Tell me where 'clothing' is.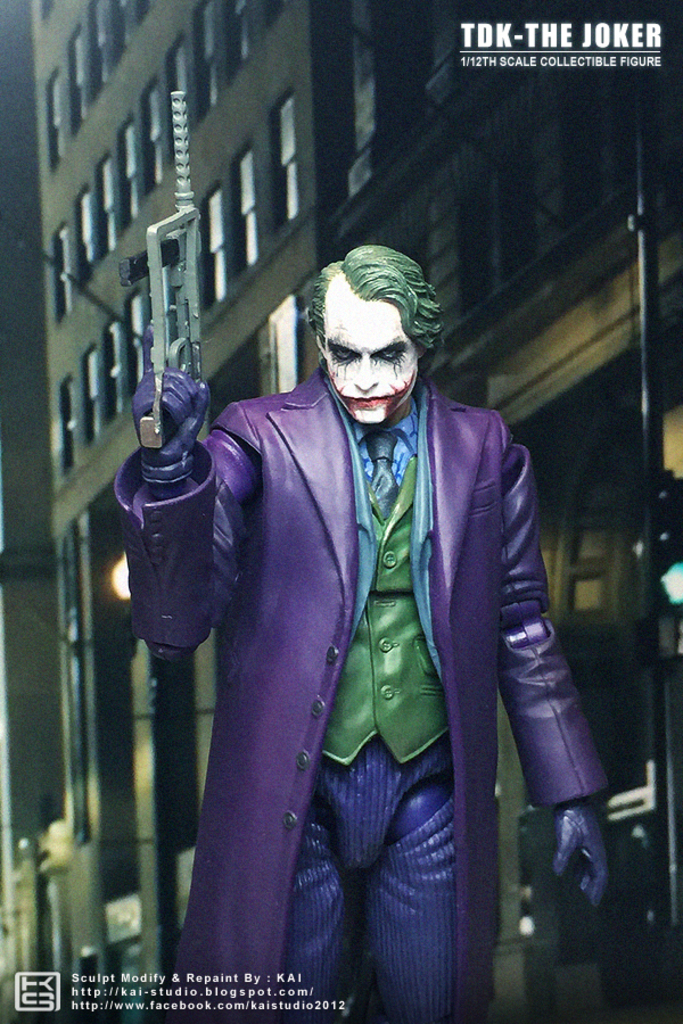
'clothing' is at locate(153, 325, 552, 989).
